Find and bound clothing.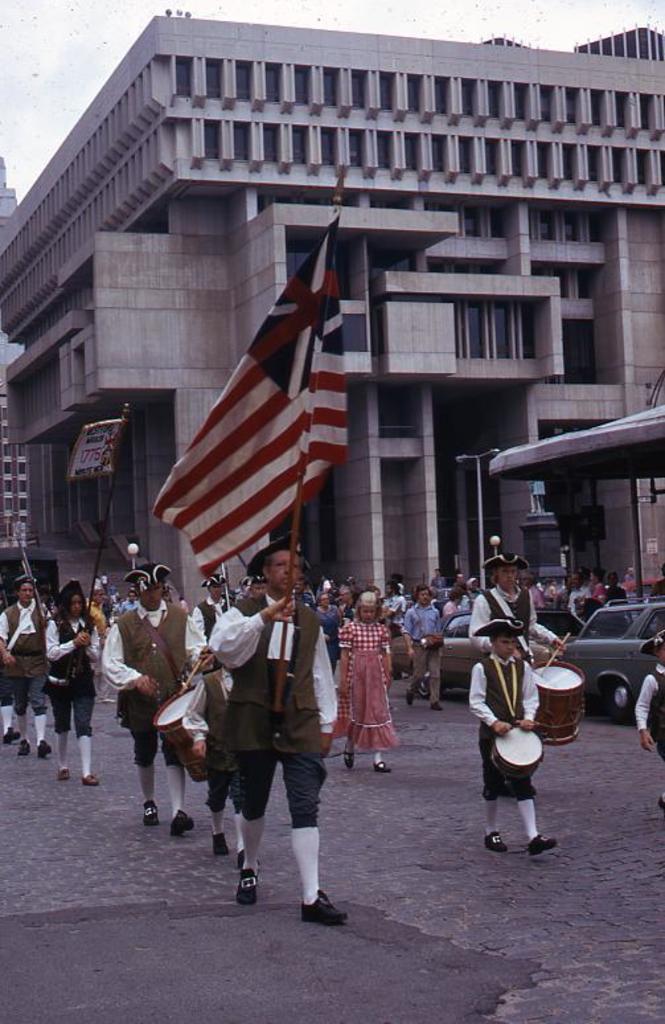
Bound: x1=338 y1=606 x2=402 y2=755.
